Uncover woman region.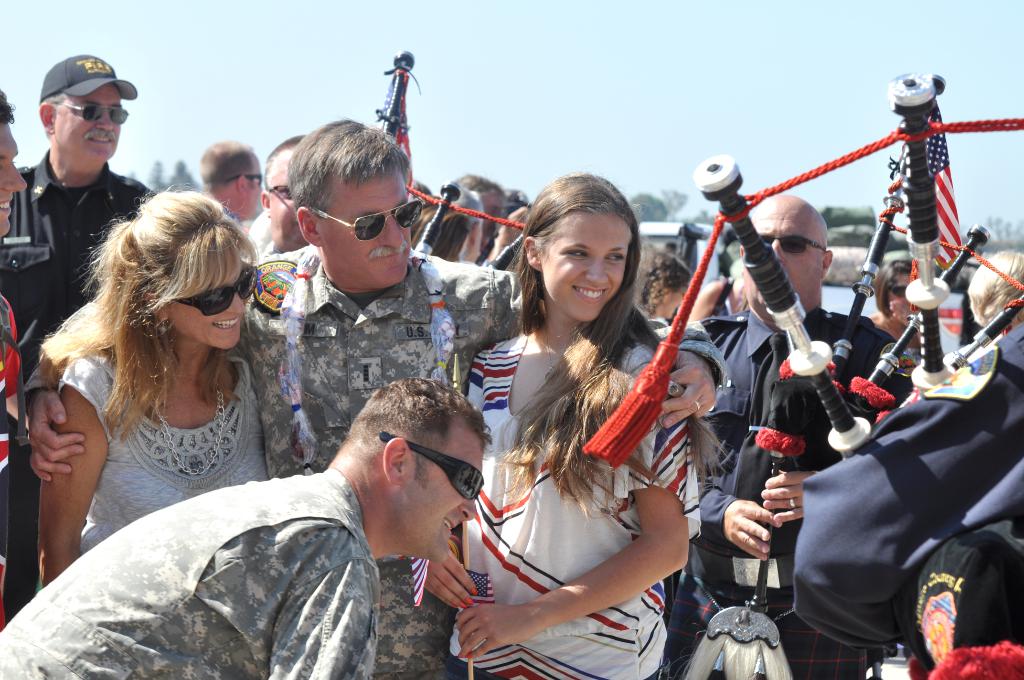
Uncovered: select_region(859, 252, 922, 367).
